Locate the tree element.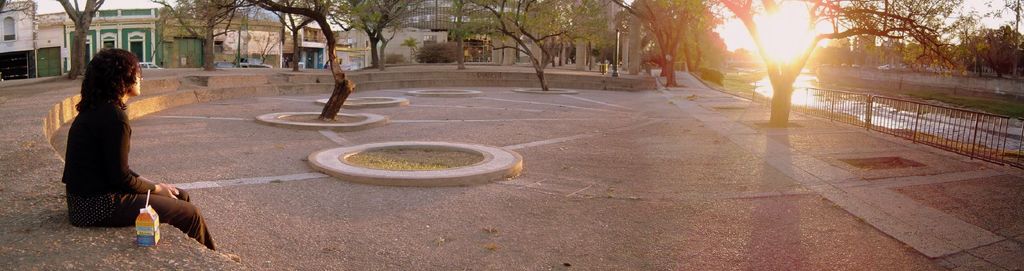
Element bbox: pyautogui.locateOnScreen(569, 0, 659, 83).
